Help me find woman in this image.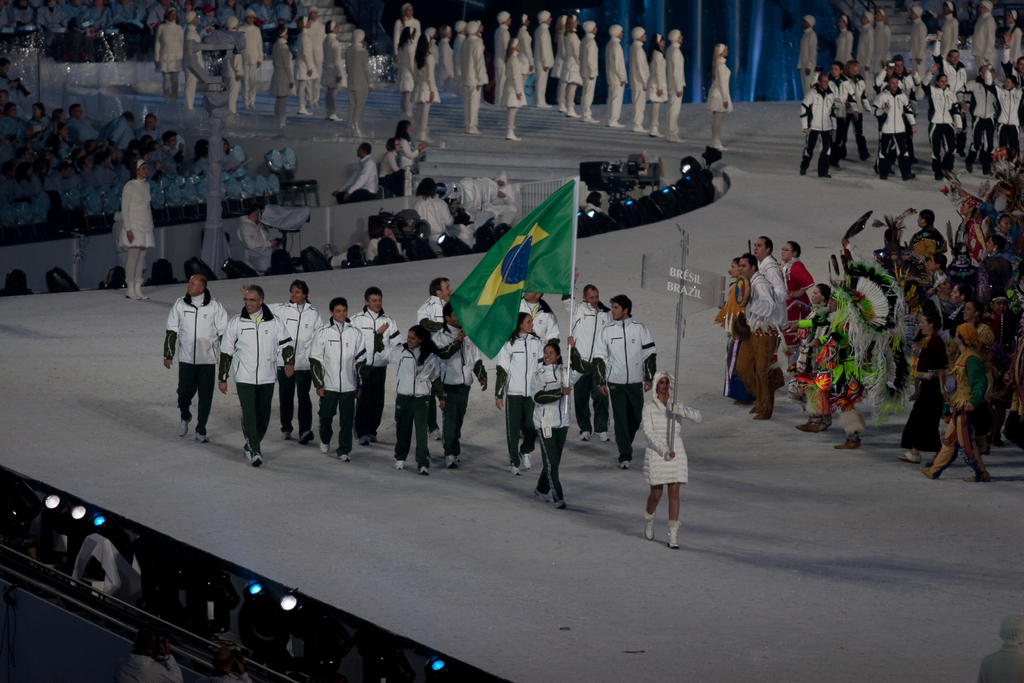
Found it: Rect(397, 22, 417, 115).
